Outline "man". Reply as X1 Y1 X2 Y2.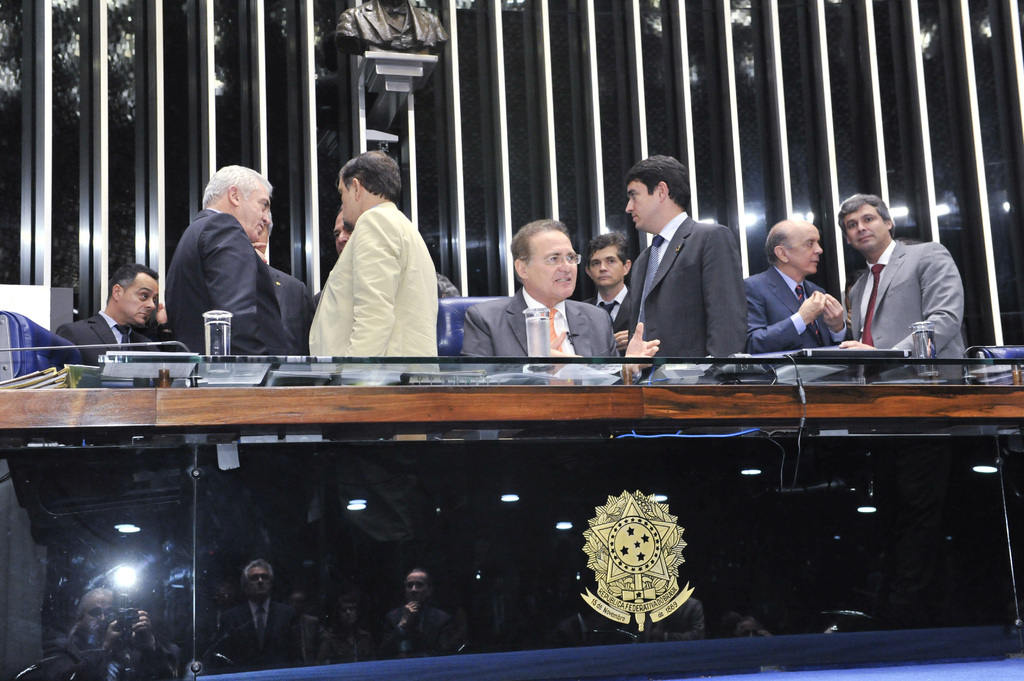
578 230 632 351.
